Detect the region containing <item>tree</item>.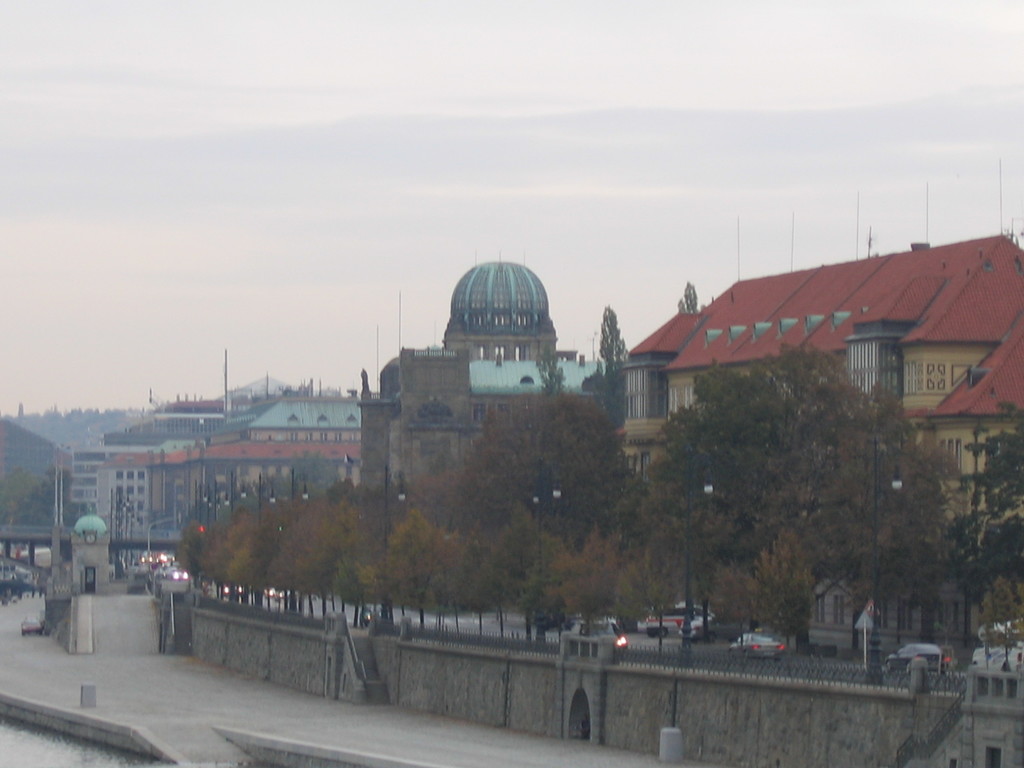
[left=371, top=505, right=485, bottom=630].
